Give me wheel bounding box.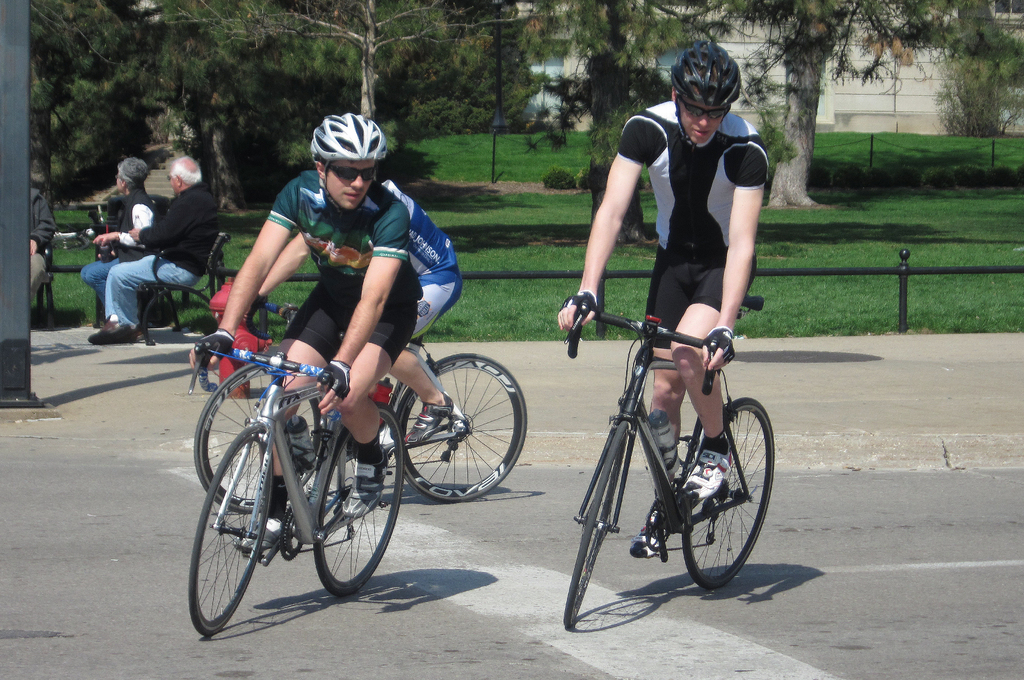
l=390, t=361, r=513, b=517.
